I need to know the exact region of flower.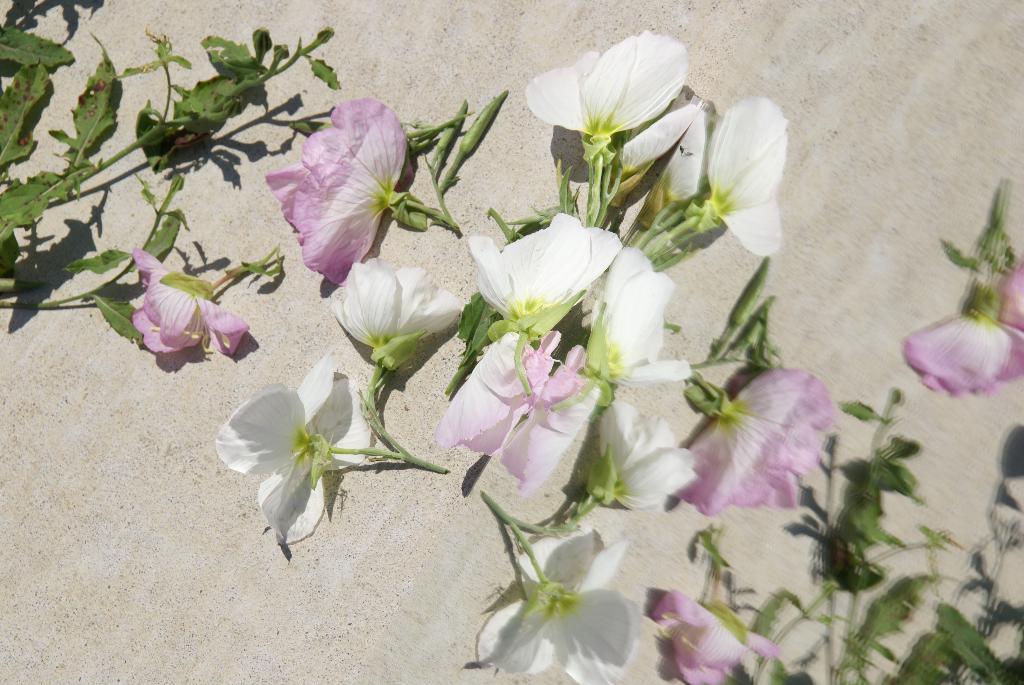
Region: [654,585,781,684].
